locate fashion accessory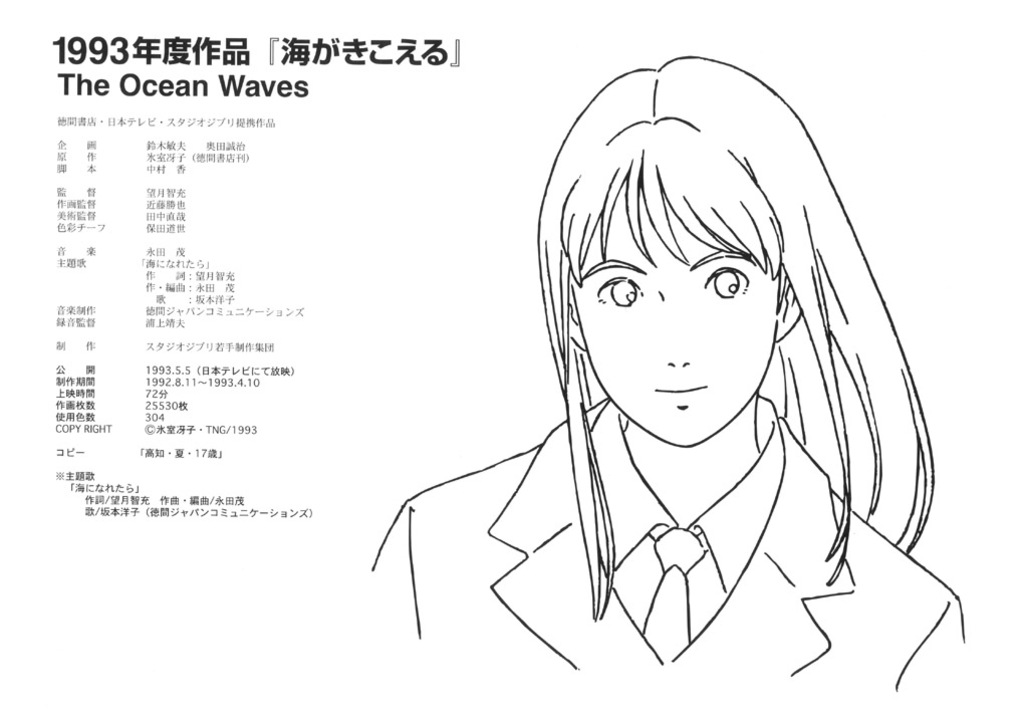
[x1=637, y1=524, x2=711, y2=665]
